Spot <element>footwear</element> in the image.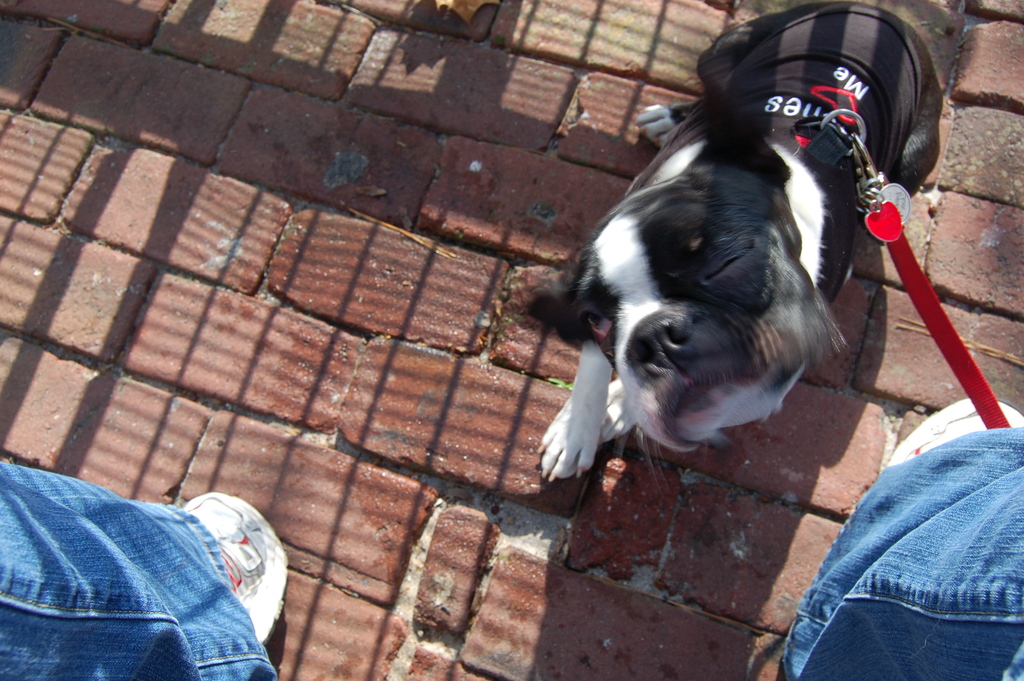
<element>footwear</element> found at BBox(884, 395, 1023, 466).
